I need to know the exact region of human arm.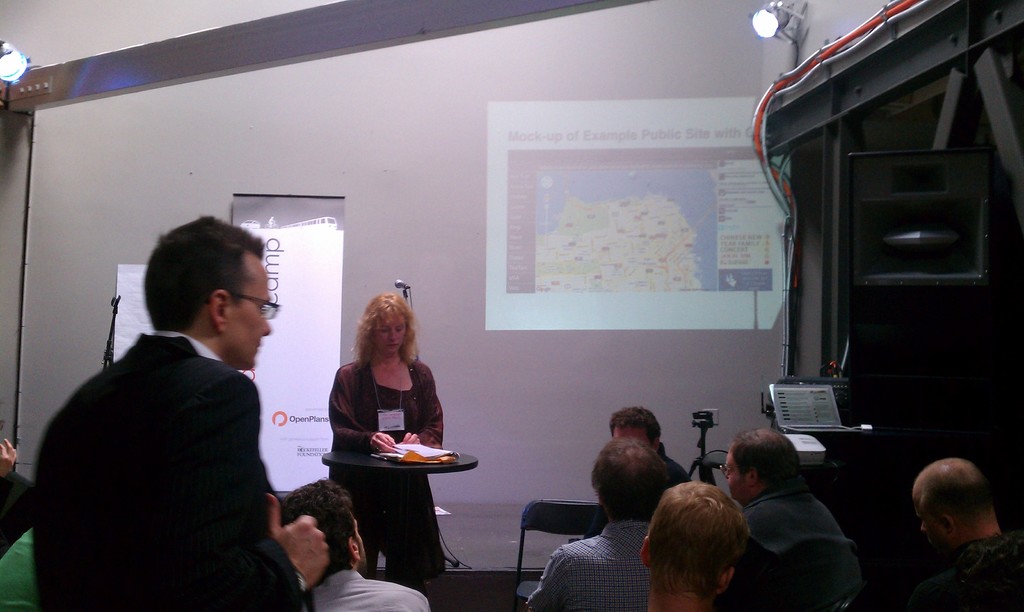
Region: box(522, 552, 565, 611).
